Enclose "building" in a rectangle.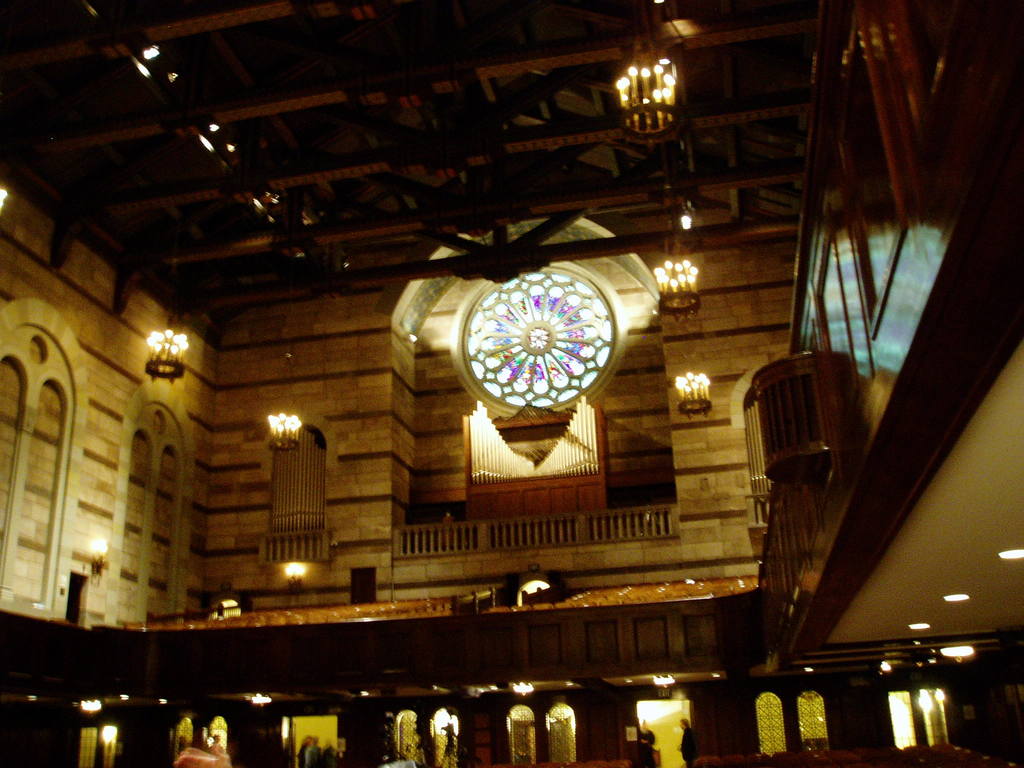
(x1=0, y1=0, x2=1023, y2=767).
